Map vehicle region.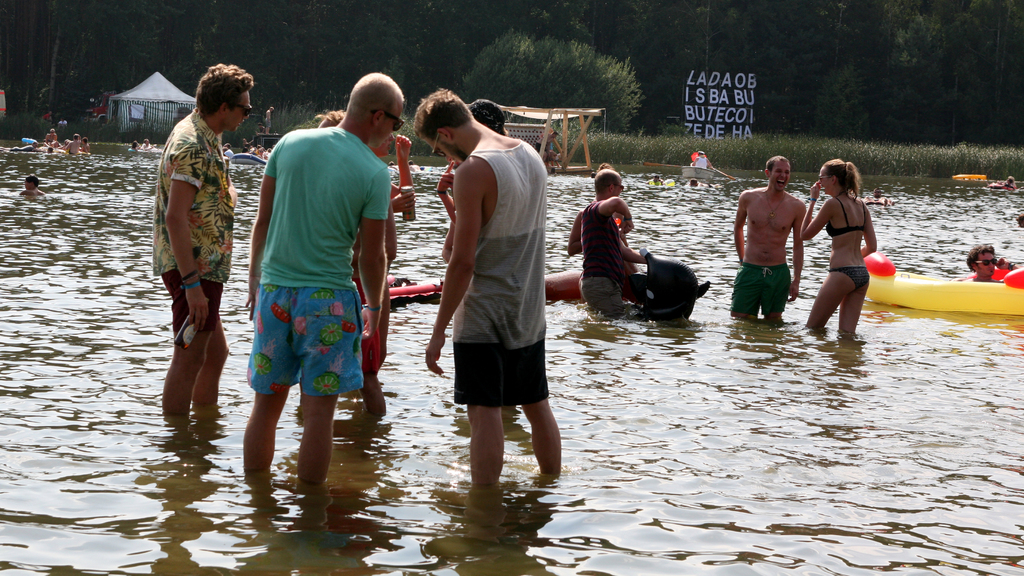
Mapped to <box>225,149,276,170</box>.
